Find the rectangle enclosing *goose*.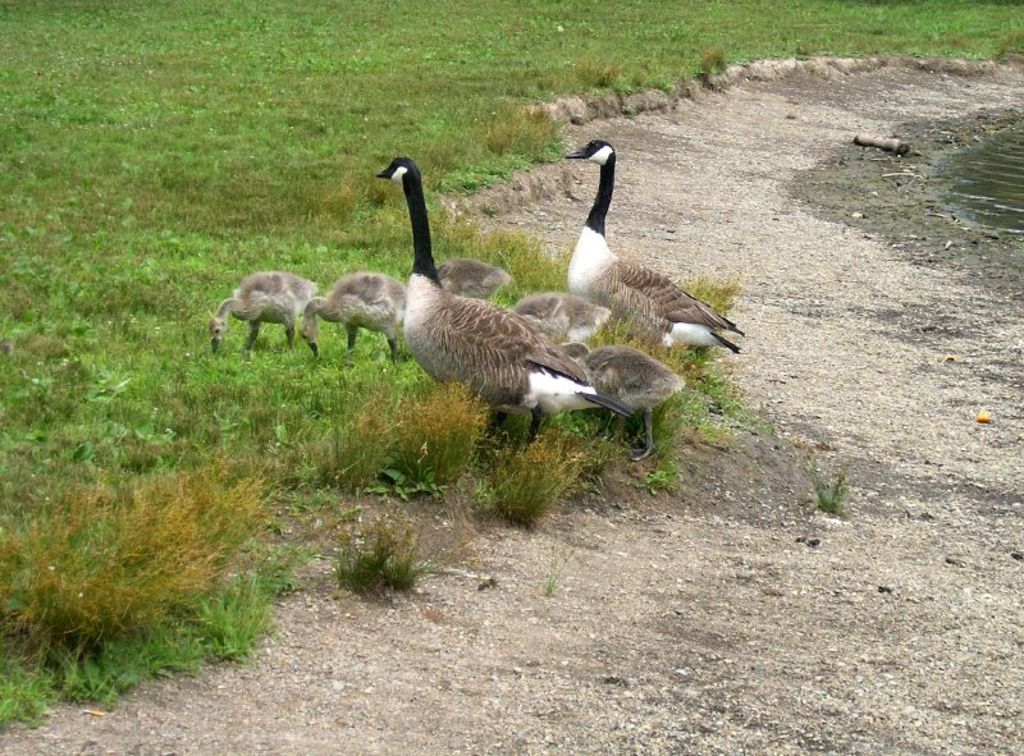
<region>513, 287, 686, 463</region>.
